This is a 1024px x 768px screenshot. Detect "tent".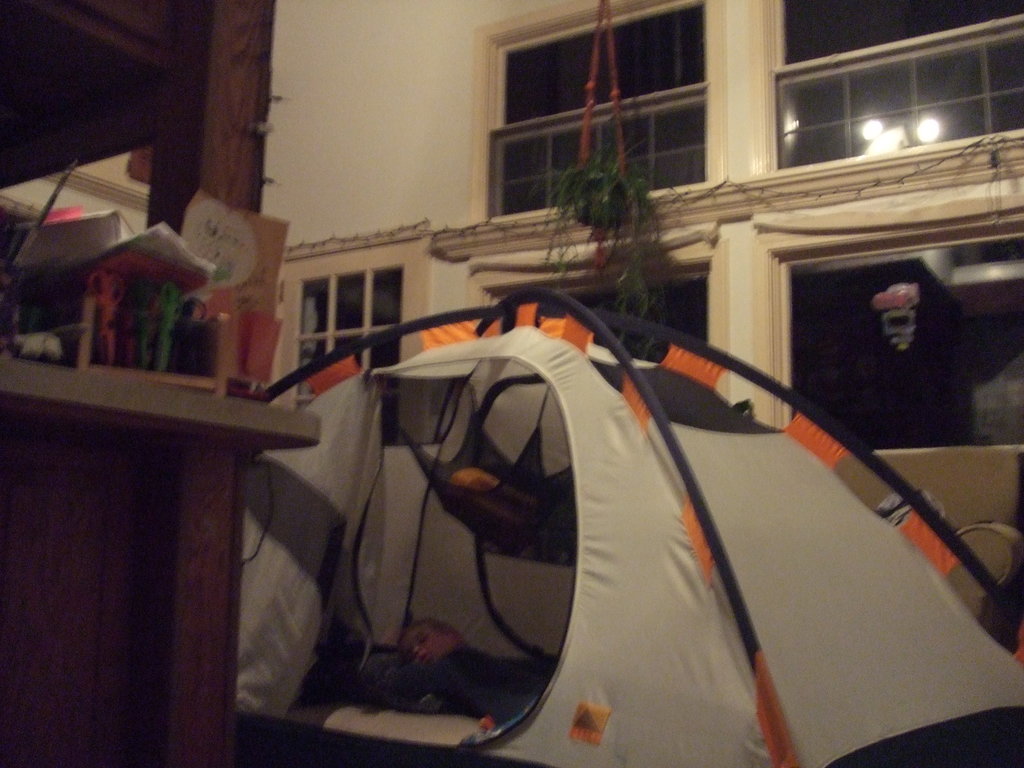
(x1=225, y1=297, x2=1023, y2=767).
